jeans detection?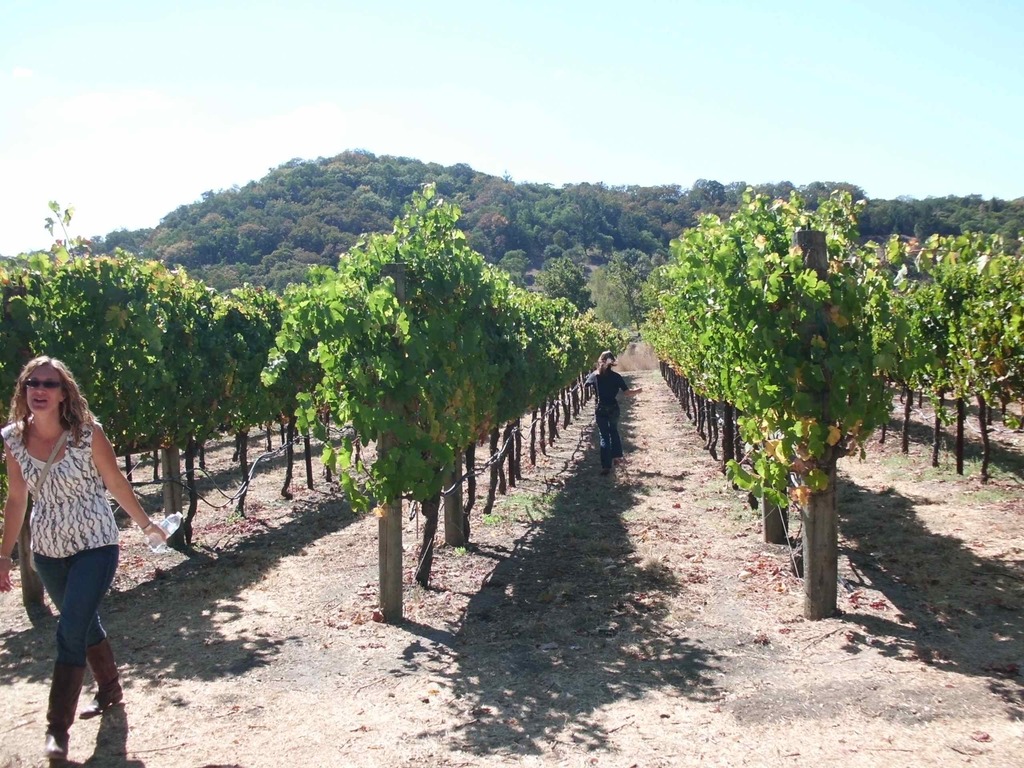
x1=596, y1=413, x2=625, y2=468
